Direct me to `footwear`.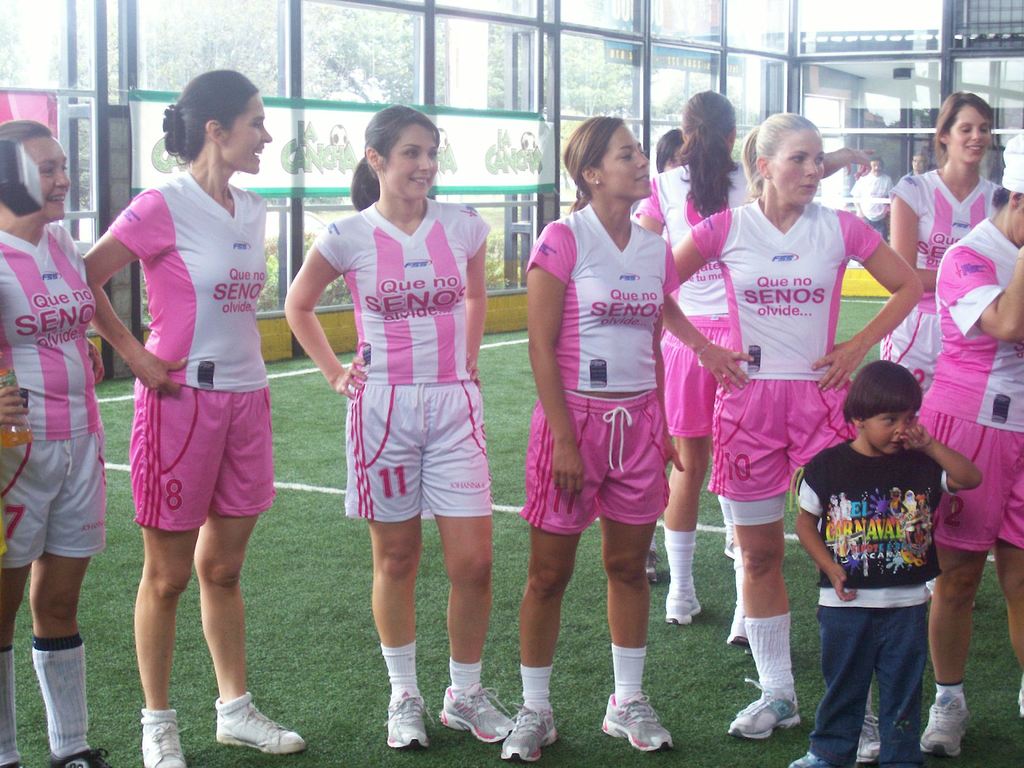
Direction: x1=436, y1=688, x2=515, y2=743.
